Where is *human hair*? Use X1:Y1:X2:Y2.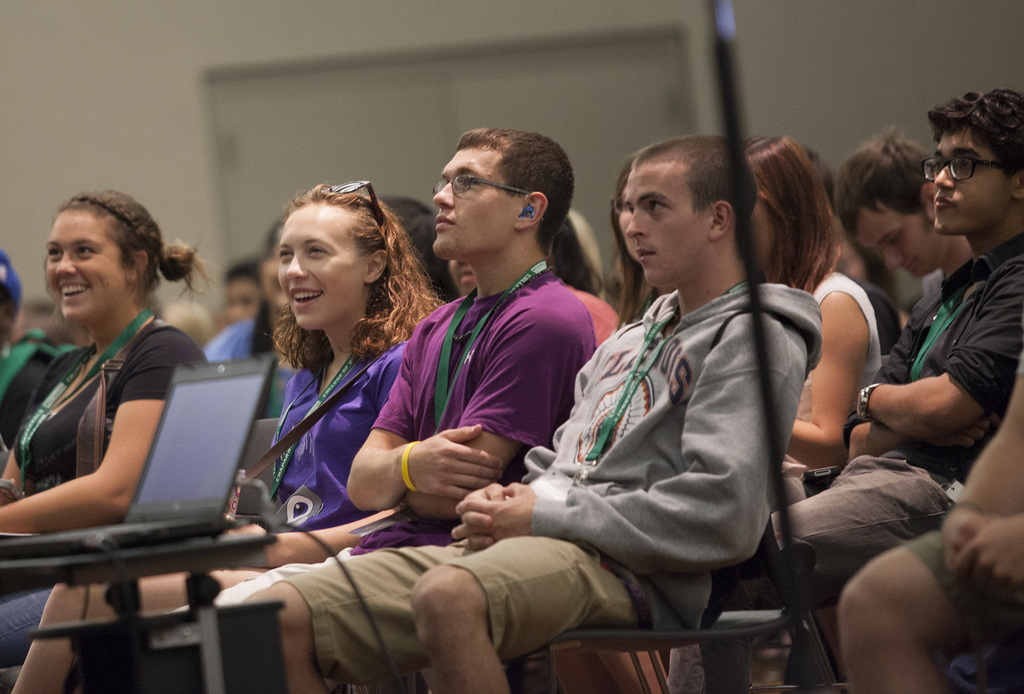
255:178:409:365.
